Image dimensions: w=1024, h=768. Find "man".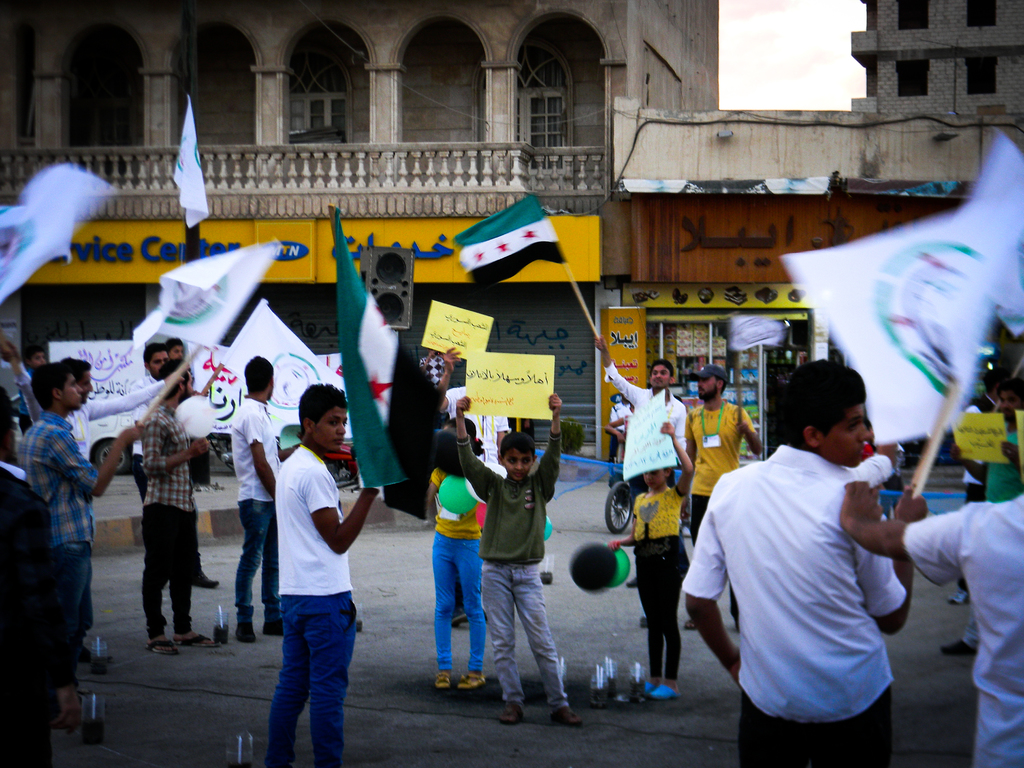
<box>462,421,577,730</box>.
